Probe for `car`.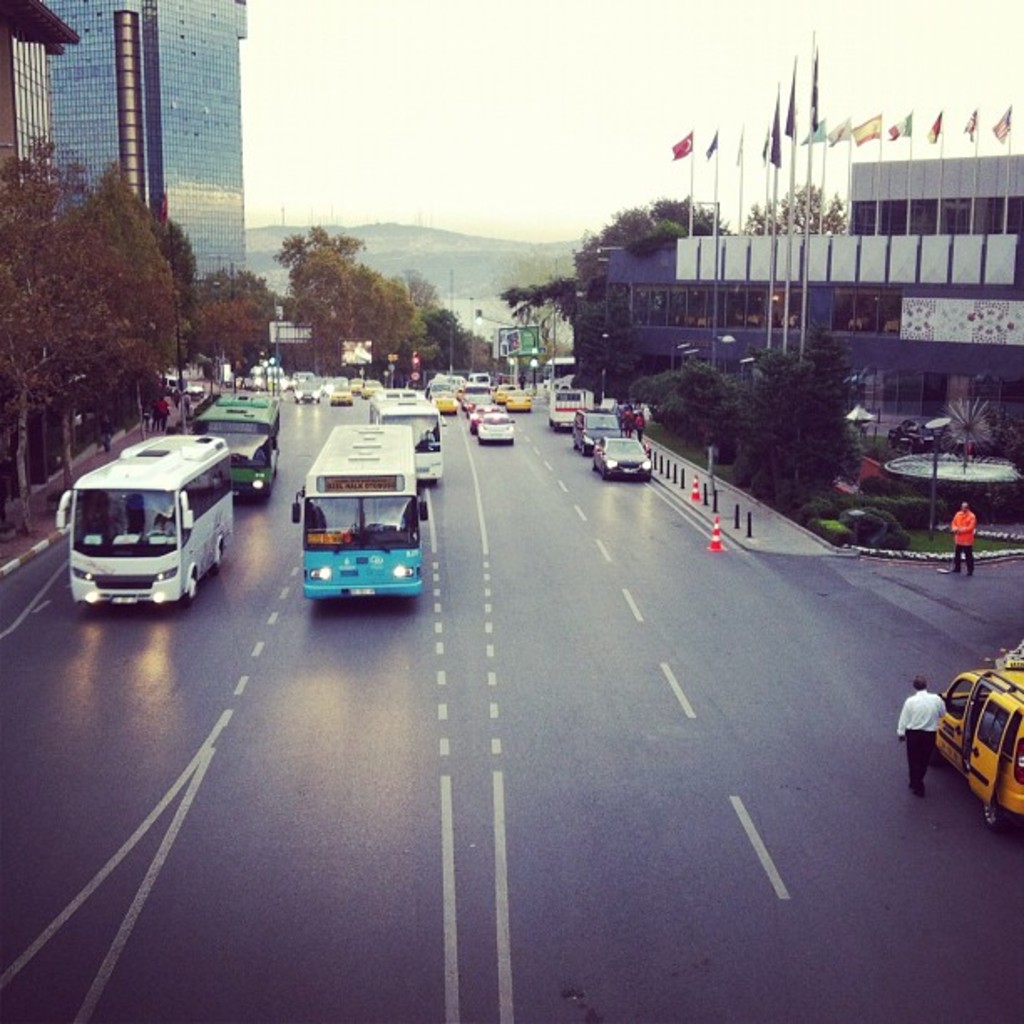
Probe result: Rect(490, 381, 535, 412).
